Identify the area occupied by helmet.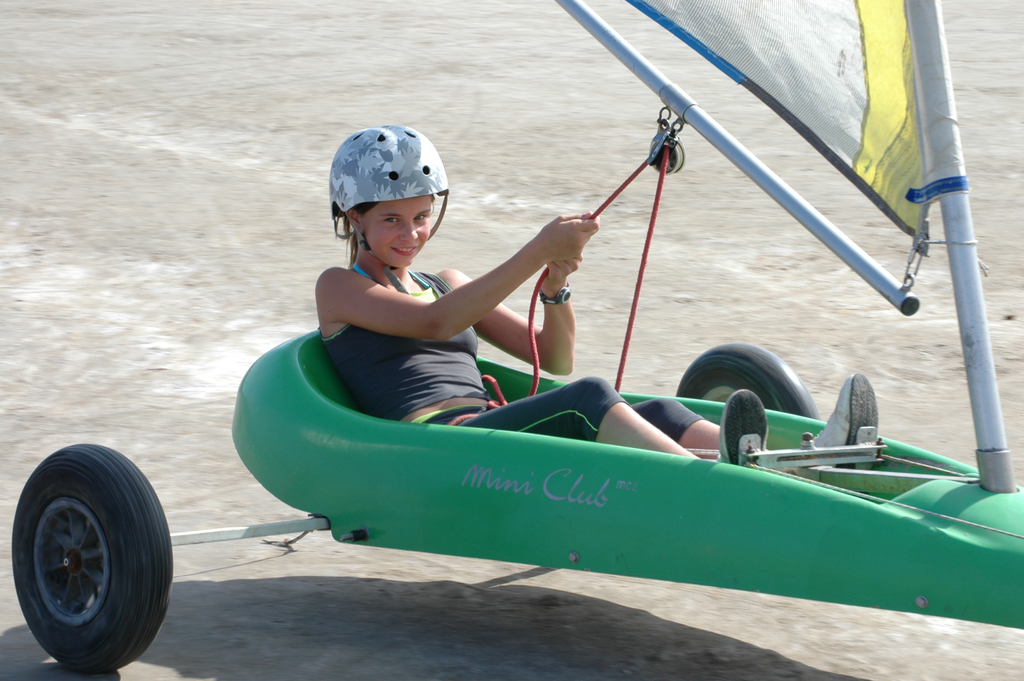
Area: [327, 121, 447, 294].
